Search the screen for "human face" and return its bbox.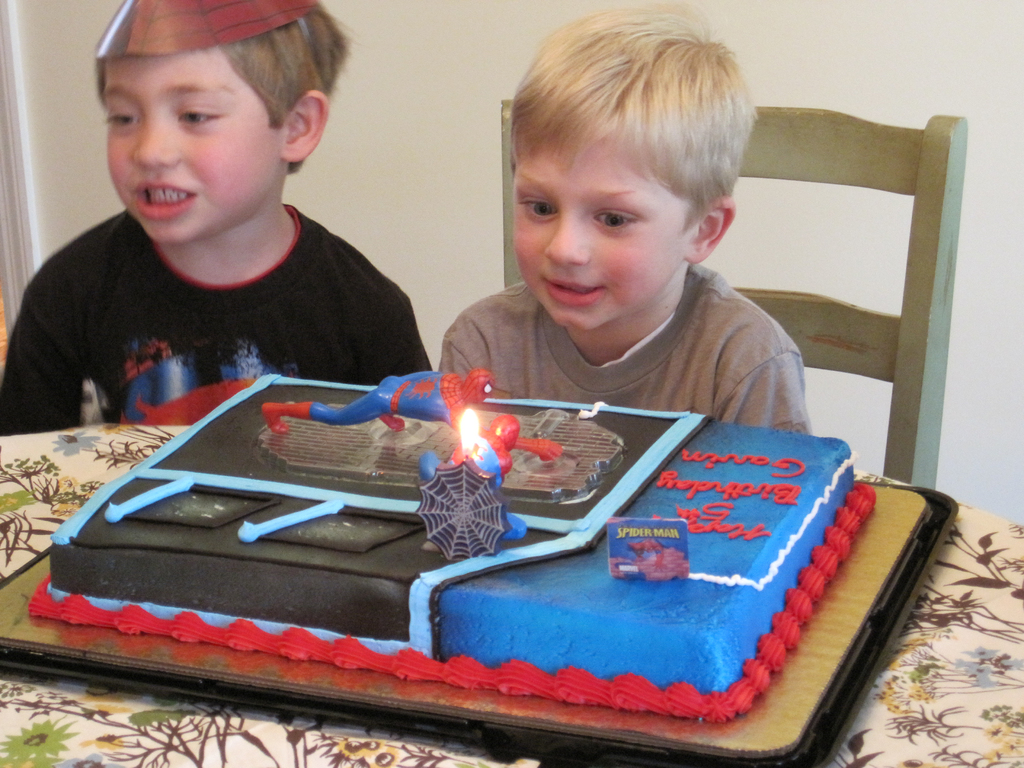
Found: (513,143,681,326).
